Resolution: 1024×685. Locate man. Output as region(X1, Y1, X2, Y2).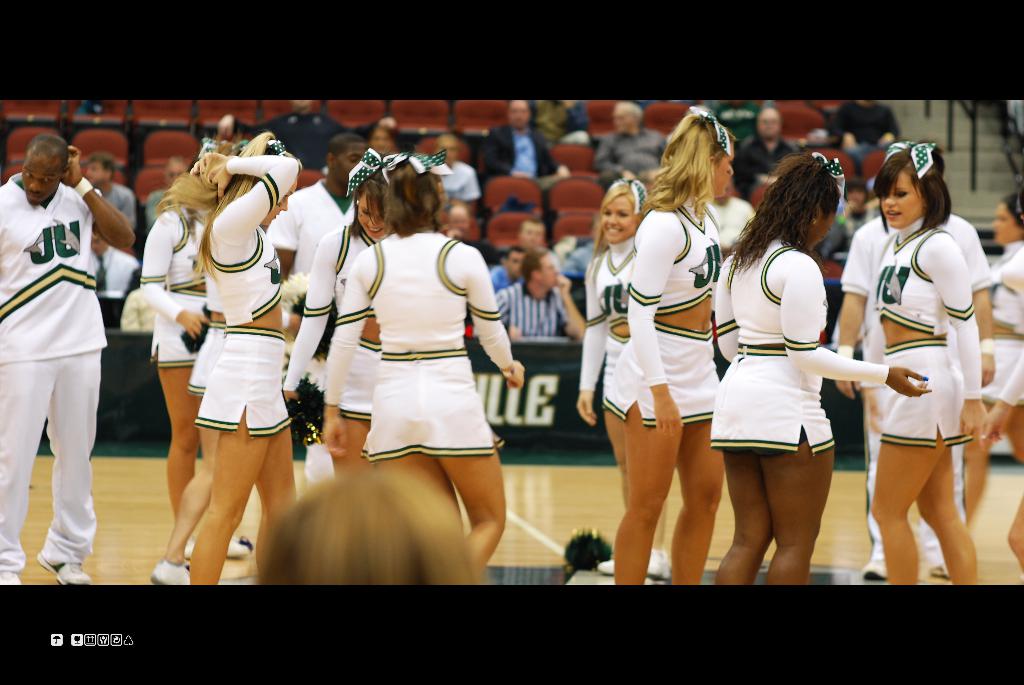
region(488, 244, 528, 291).
